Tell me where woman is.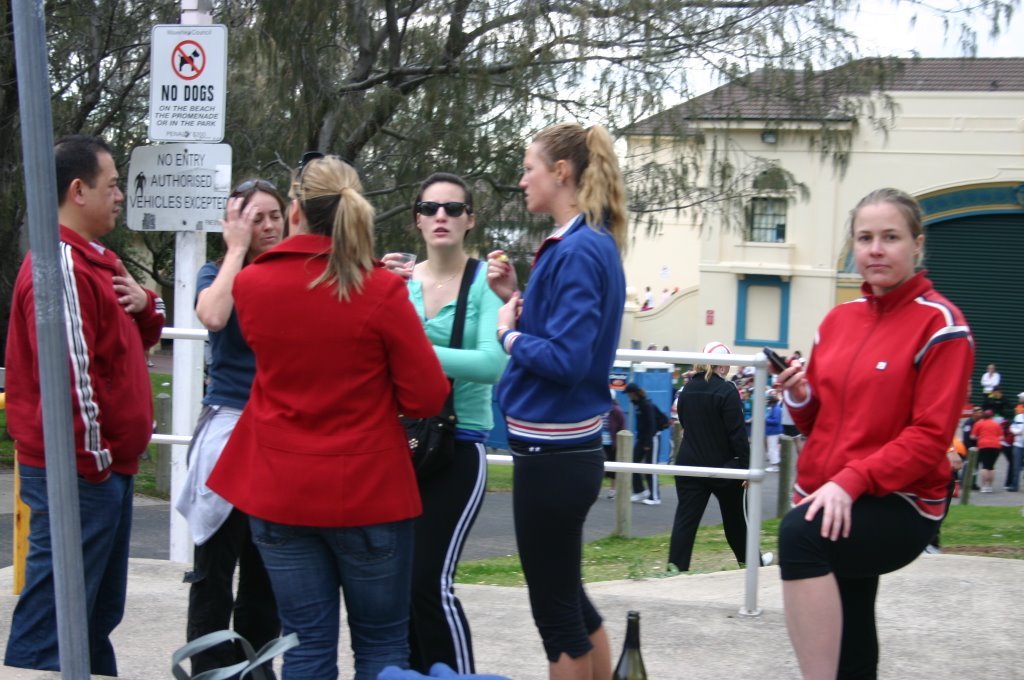
woman is at region(776, 186, 973, 679).
